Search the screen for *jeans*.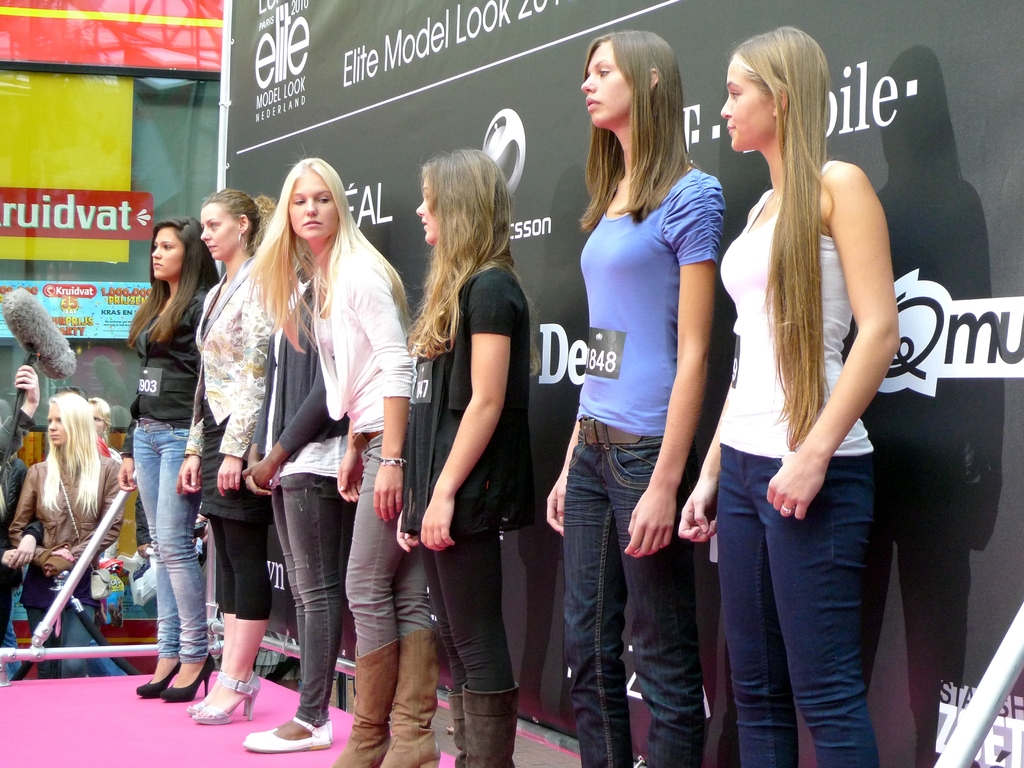
Found at <bbox>269, 474, 342, 721</bbox>.
